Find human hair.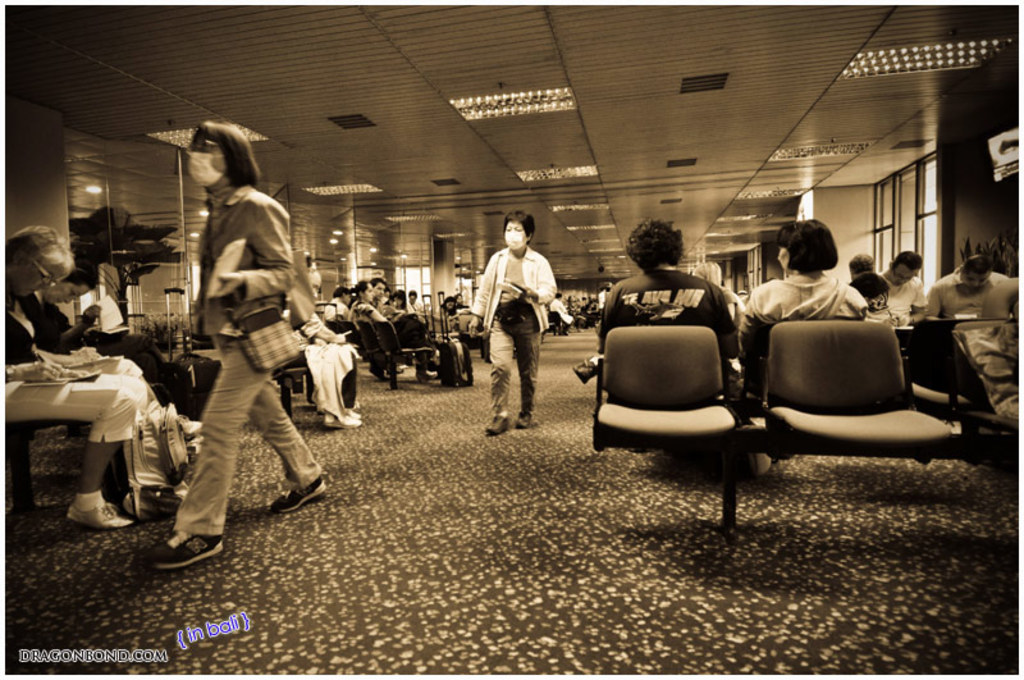
BBox(408, 288, 416, 298).
